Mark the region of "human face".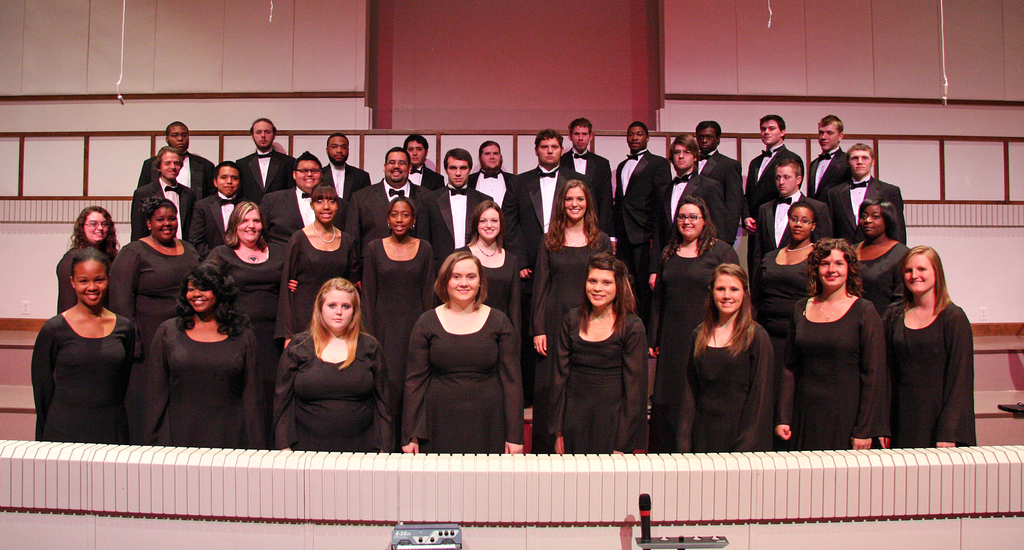
Region: (left=481, top=143, right=502, bottom=168).
